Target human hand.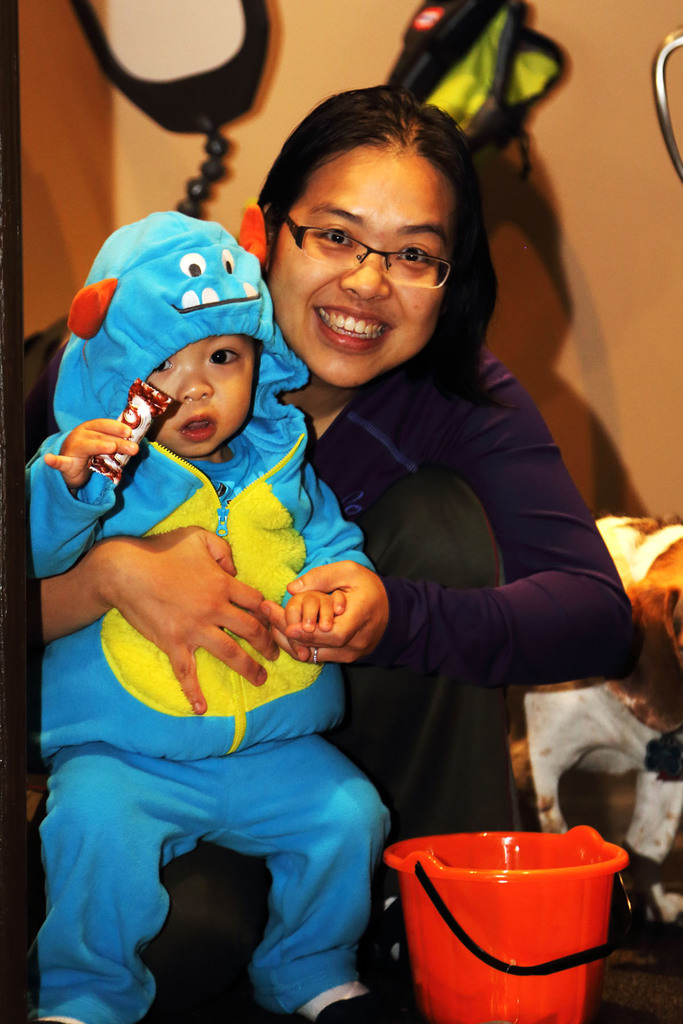
Target region: <region>45, 412, 141, 494</region>.
